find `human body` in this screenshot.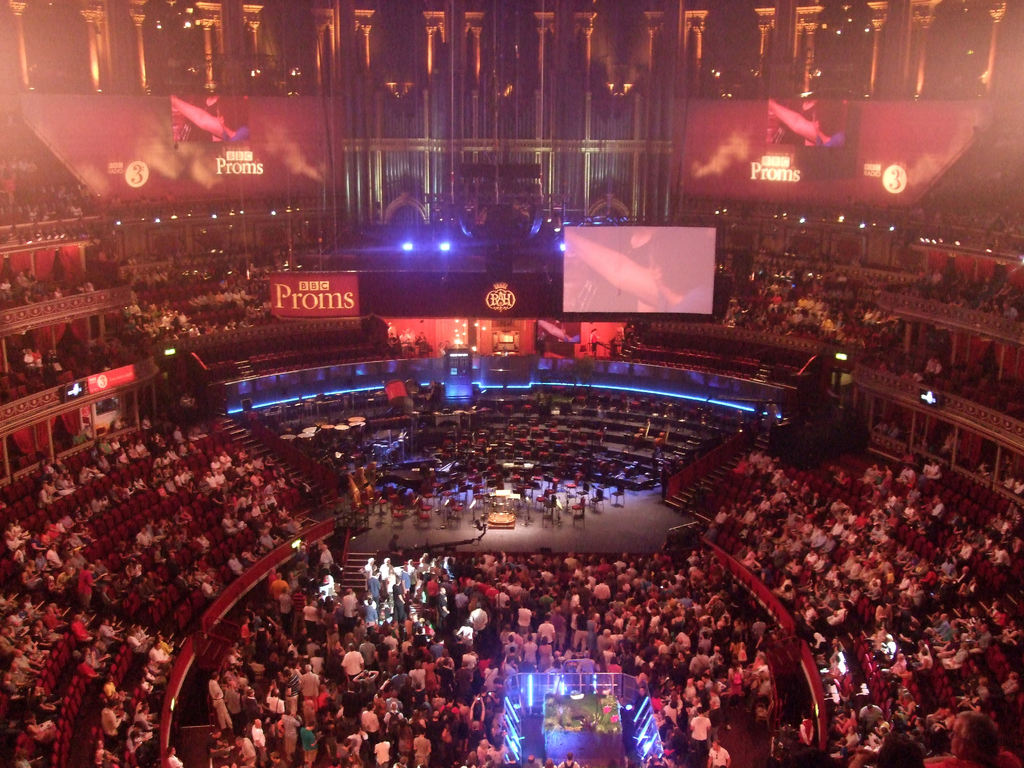
The bounding box for `human body` is rect(876, 517, 887, 524).
